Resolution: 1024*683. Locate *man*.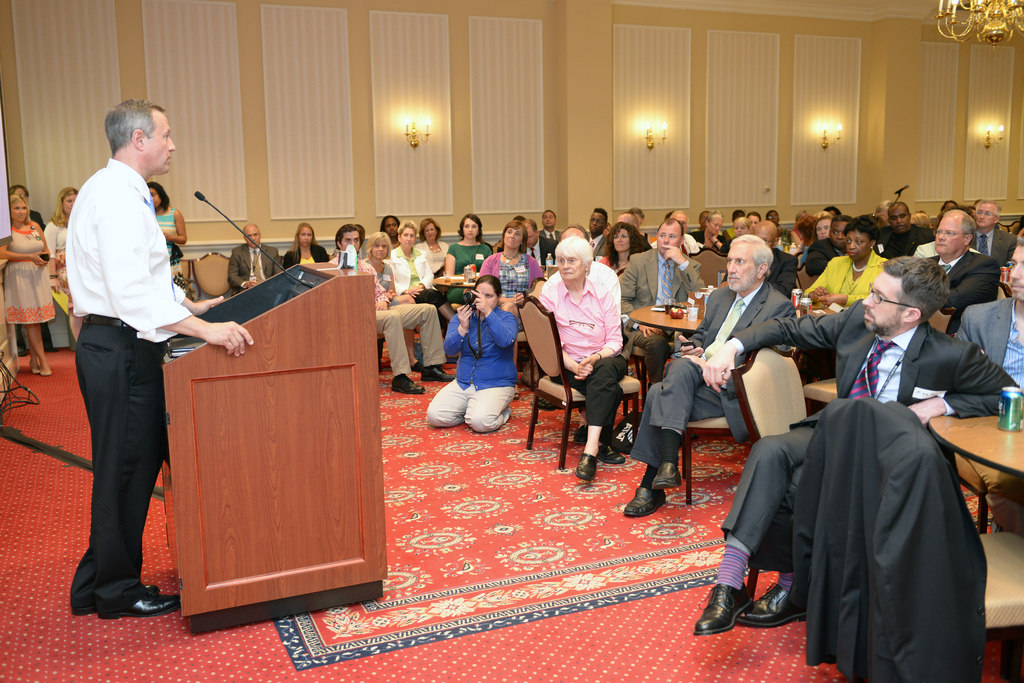
left=539, top=210, right=561, bottom=240.
